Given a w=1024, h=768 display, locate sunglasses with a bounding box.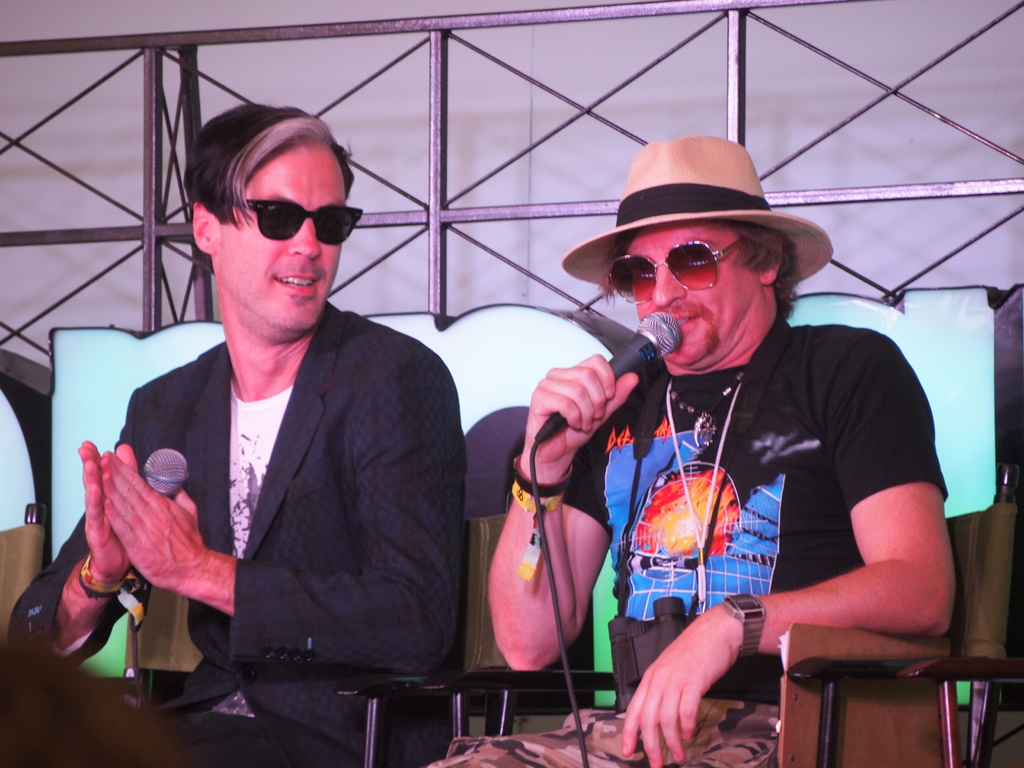
Located: crop(246, 200, 365, 246).
